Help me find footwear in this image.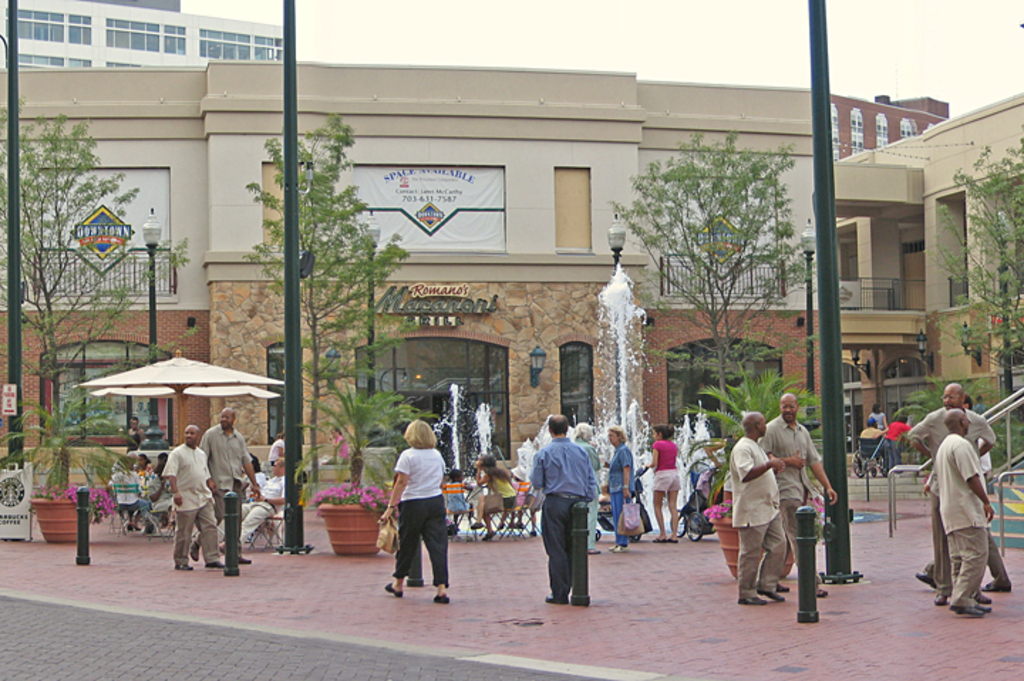
Found it: 937 594 942 603.
